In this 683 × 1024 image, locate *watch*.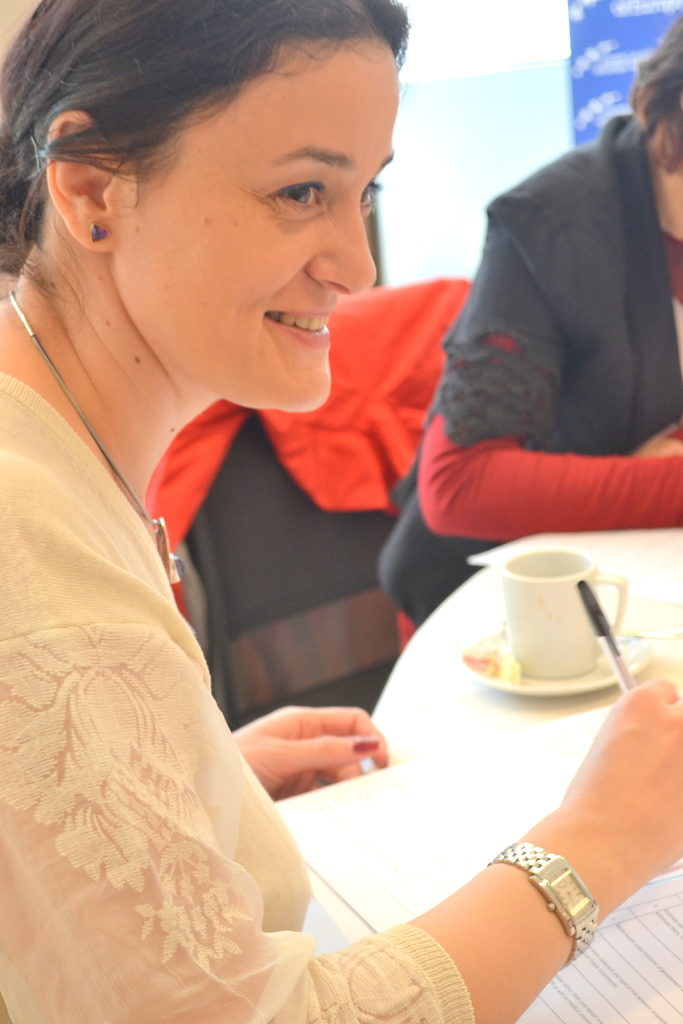
Bounding box: left=487, top=840, right=597, bottom=961.
